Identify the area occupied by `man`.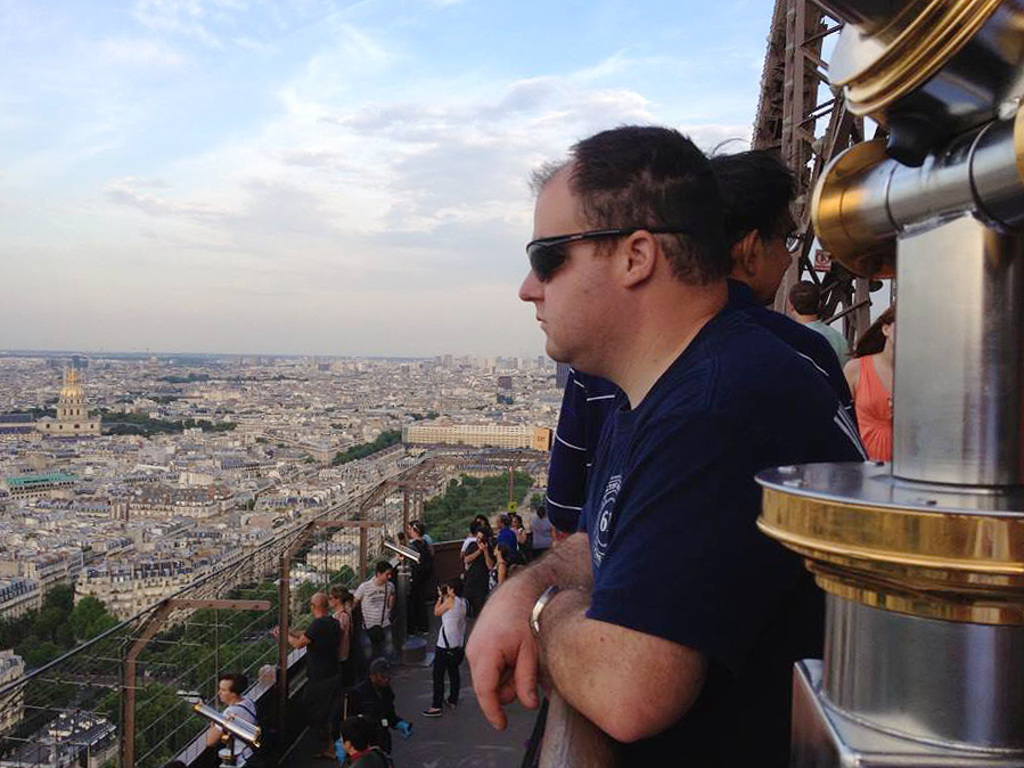
Area: <box>338,720,394,767</box>.
